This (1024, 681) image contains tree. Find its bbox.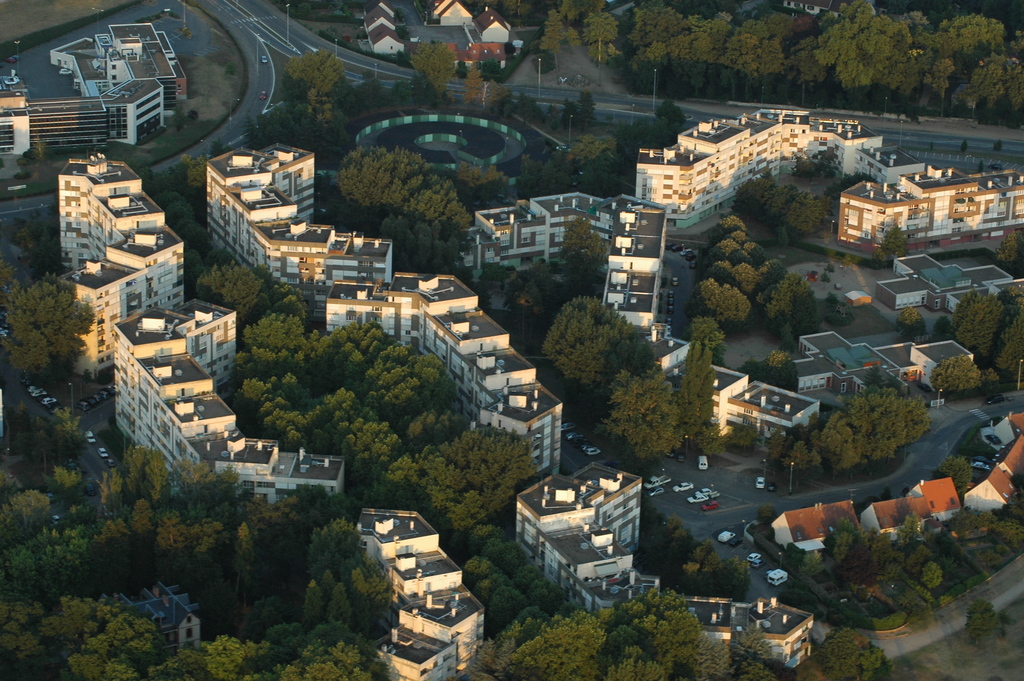
[123, 443, 147, 495].
